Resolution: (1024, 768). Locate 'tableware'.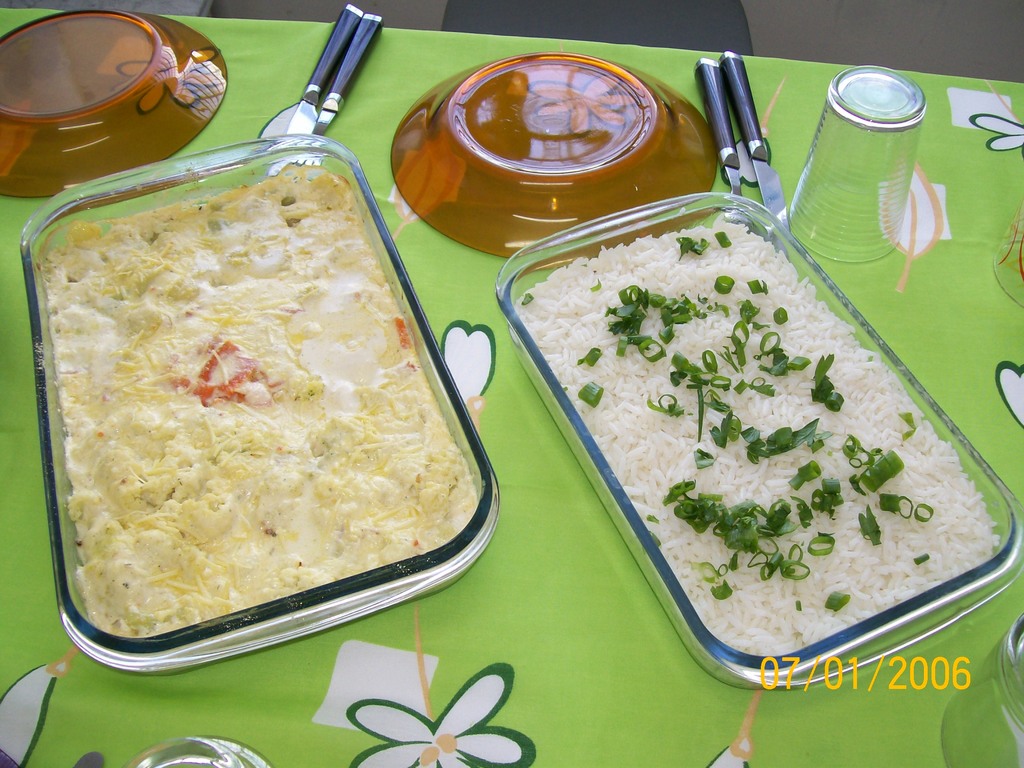
rect(289, 13, 384, 168).
